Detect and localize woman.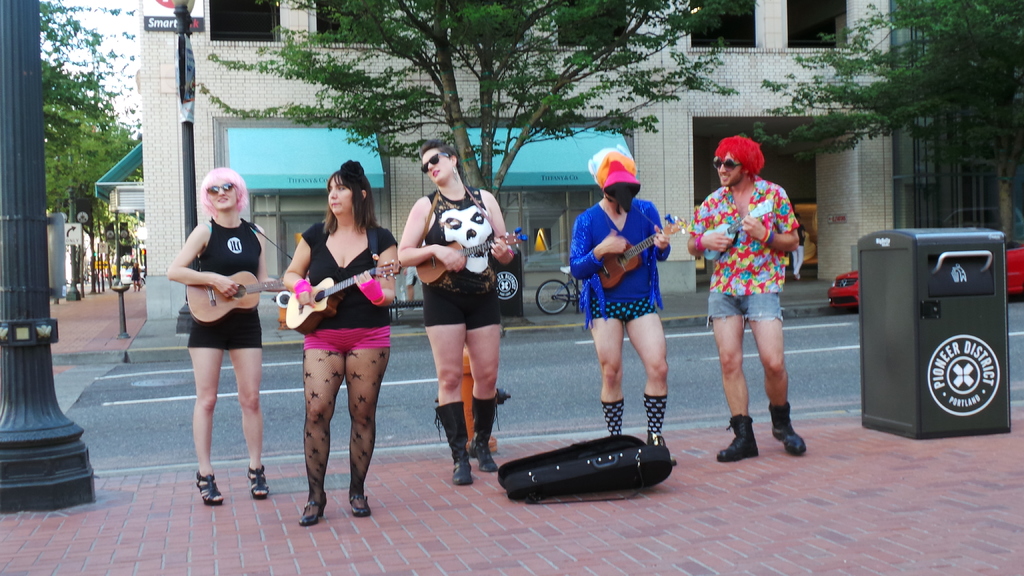
Localized at <bbox>789, 213, 808, 282</bbox>.
